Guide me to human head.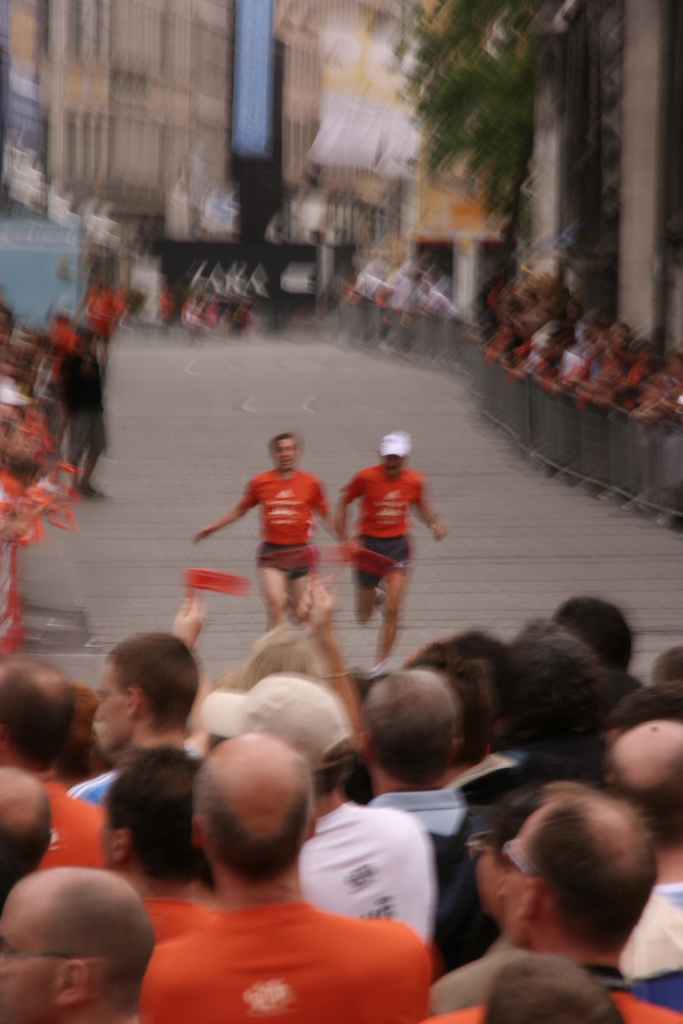
Guidance: locate(388, 652, 490, 765).
